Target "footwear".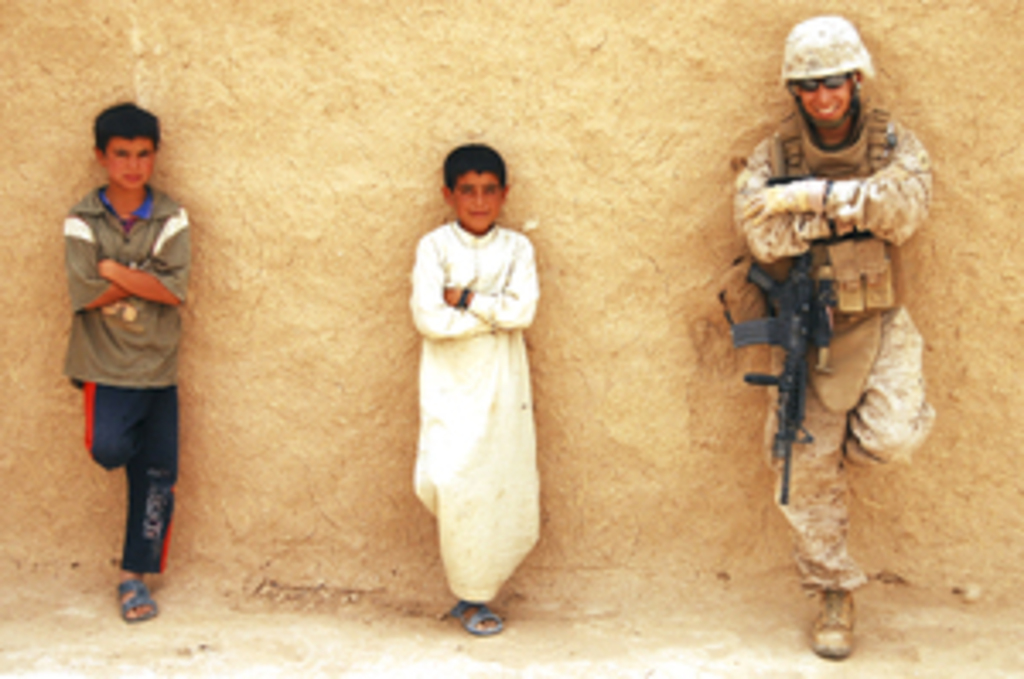
Target region: left=812, top=587, right=857, bottom=662.
